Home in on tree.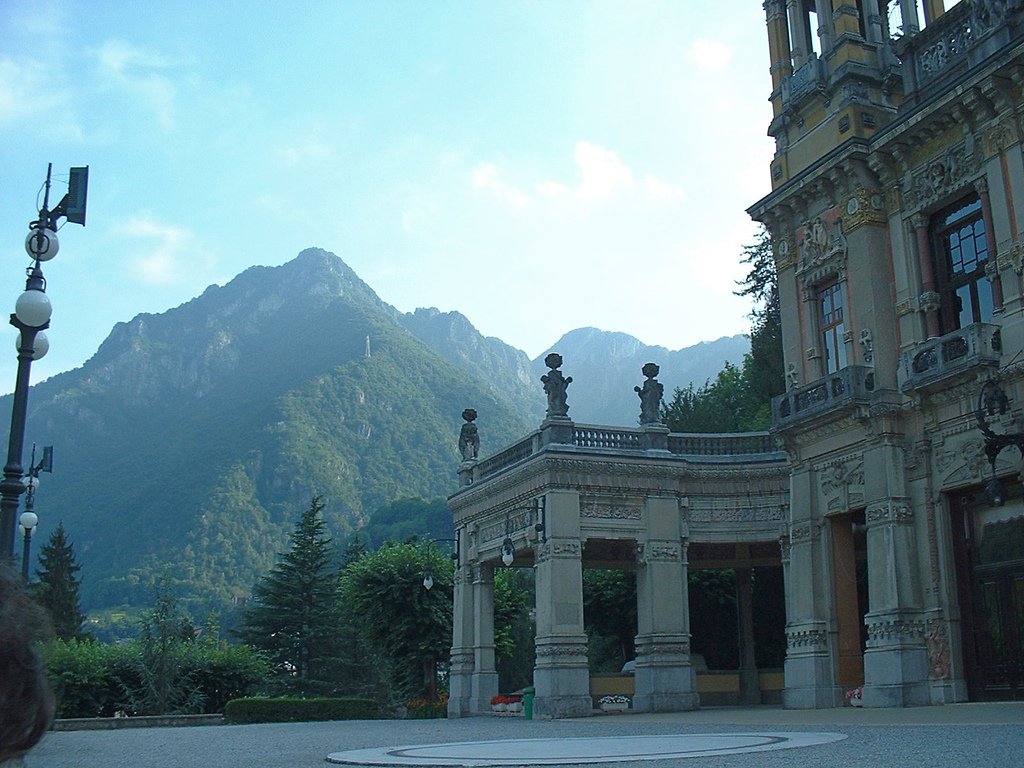
Homed in at (225,502,346,696).
